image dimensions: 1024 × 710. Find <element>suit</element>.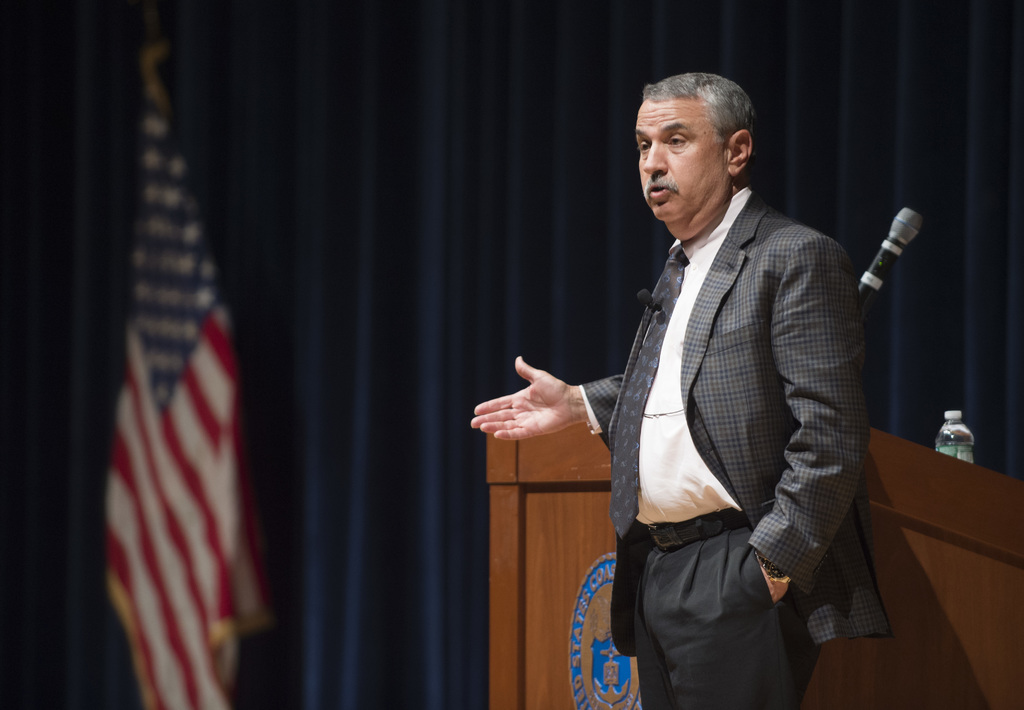
{"left": 525, "top": 141, "right": 875, "bottom": 682}.
